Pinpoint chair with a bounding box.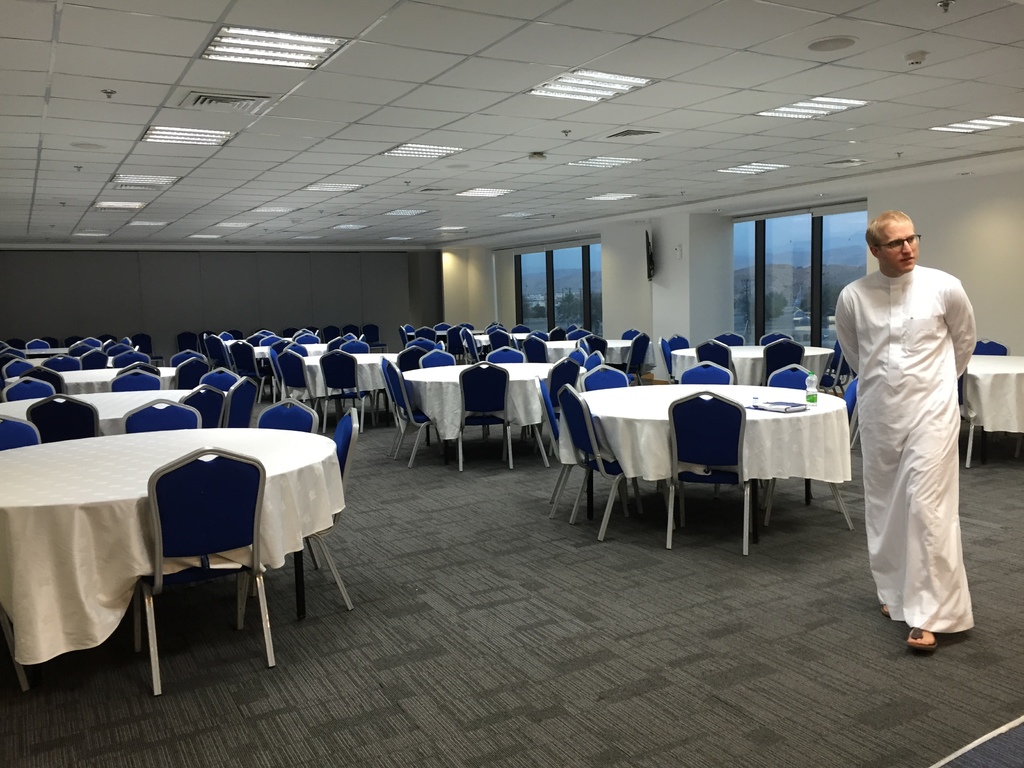
box=[228, 406, 353, 631].
